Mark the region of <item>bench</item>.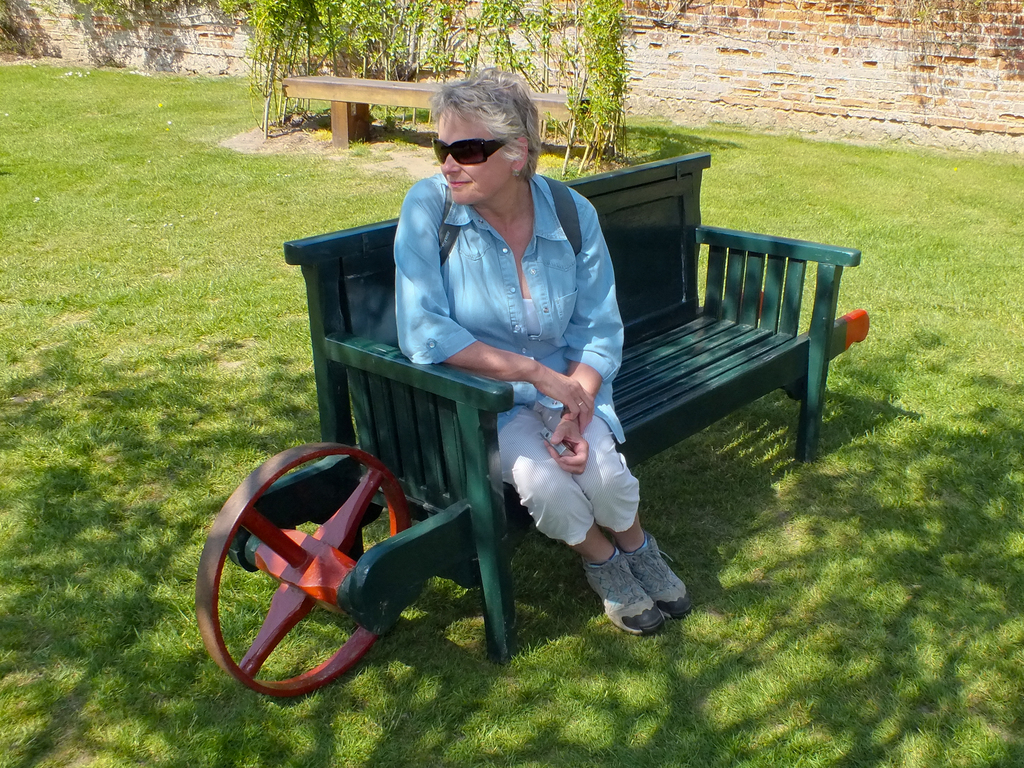
Region: left=283, top=72, right=588, bottom=148.
